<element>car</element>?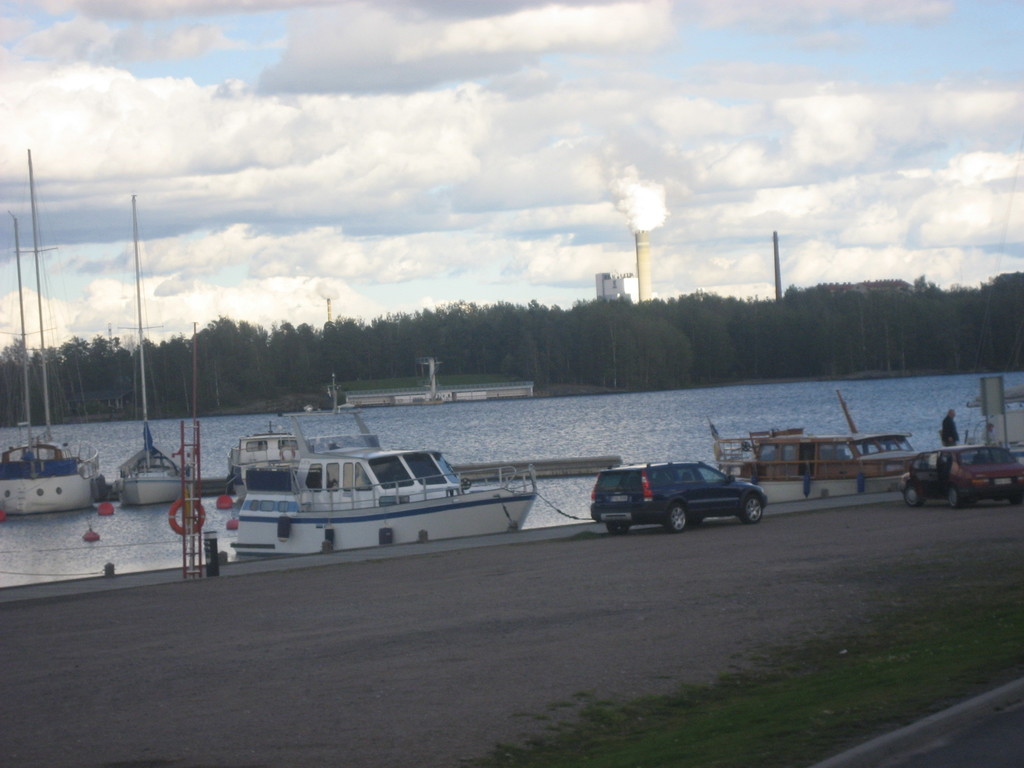
Rect(902, 442, 1023, 506)
